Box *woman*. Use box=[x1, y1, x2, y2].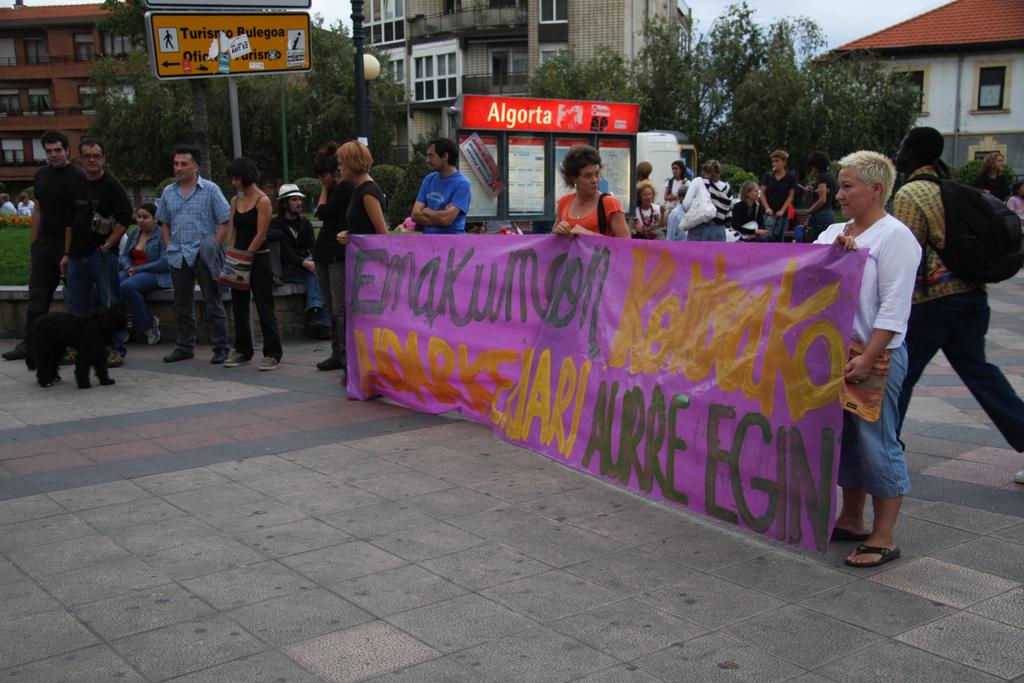
box=[220, 157, 283, 374].
